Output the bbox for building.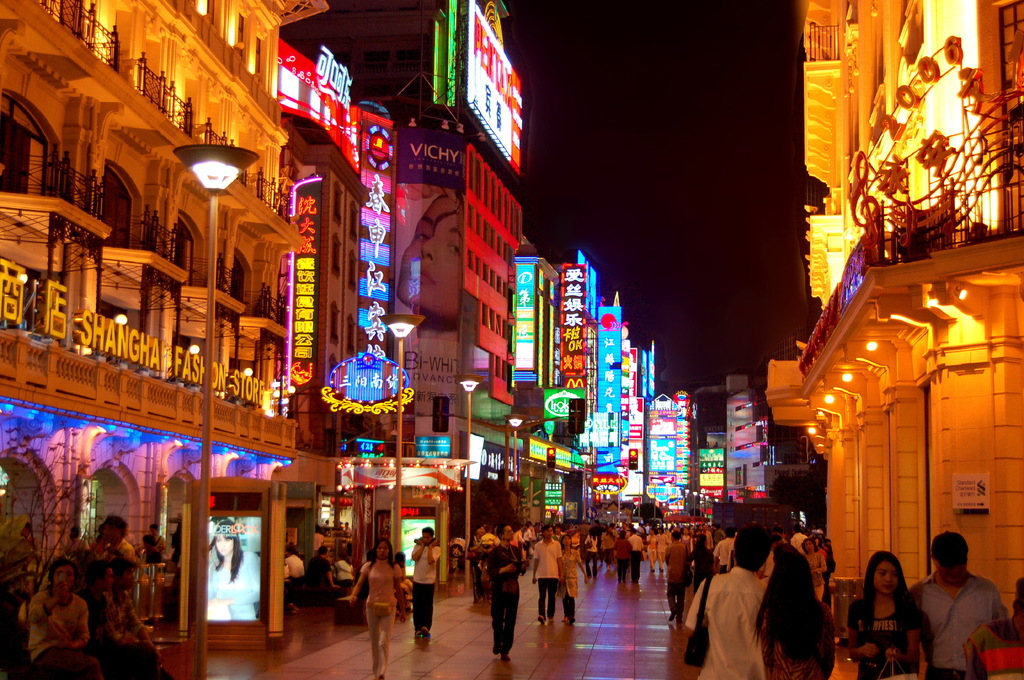
l=763, t=353, r=803, b=428.
